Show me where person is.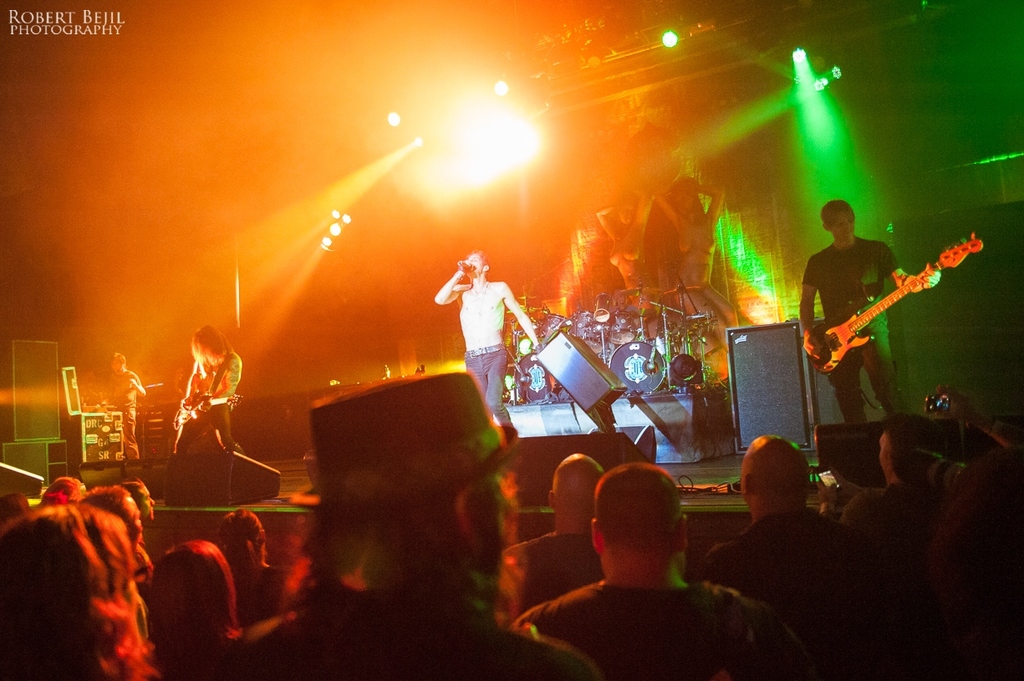
person is at [x1=441, y1=236, x2=527, y2=423].
